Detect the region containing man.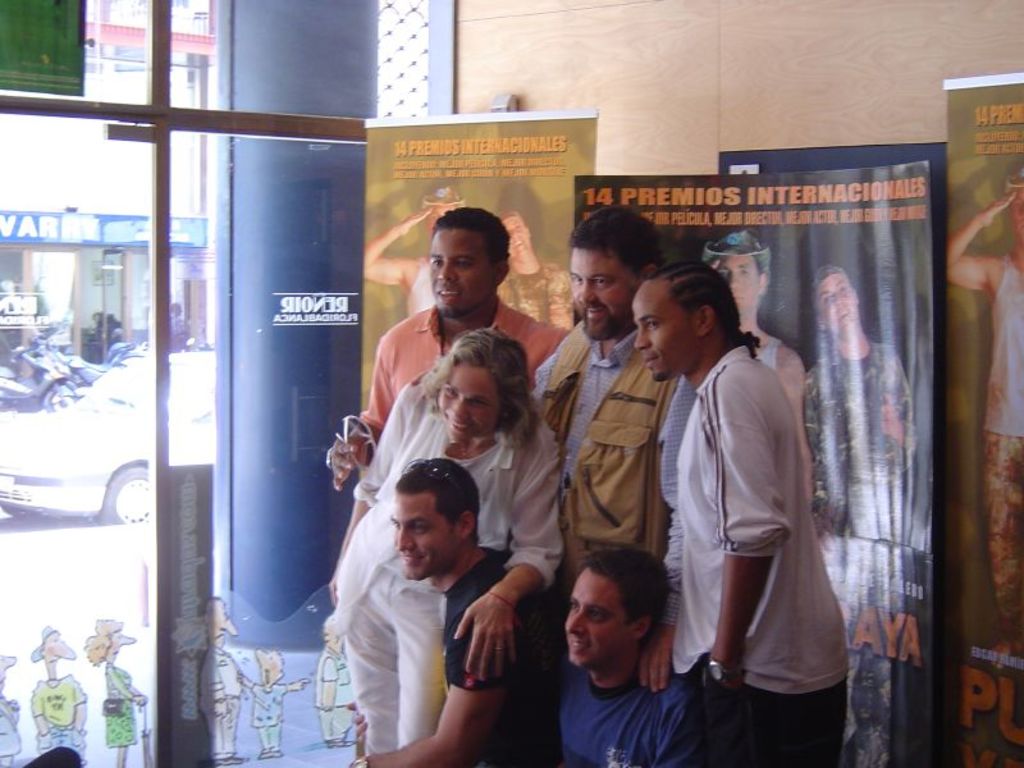
bbox=[332, 206, 572, 493].
